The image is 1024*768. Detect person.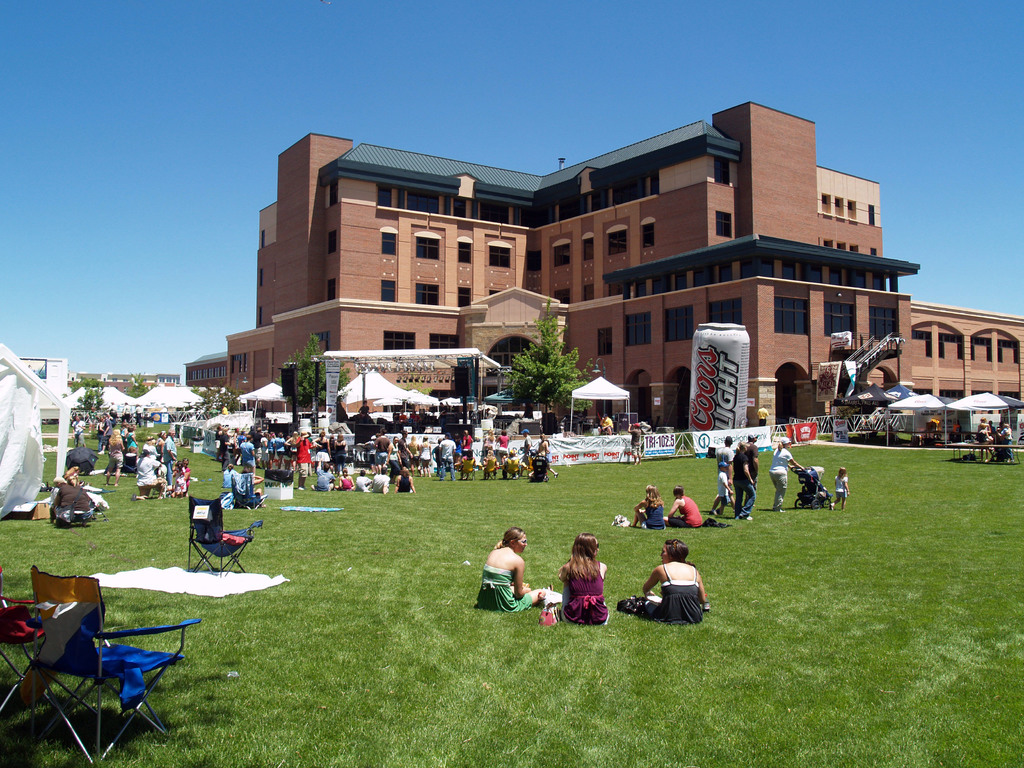
Detection: BBox(327, 438, 352, 468).
